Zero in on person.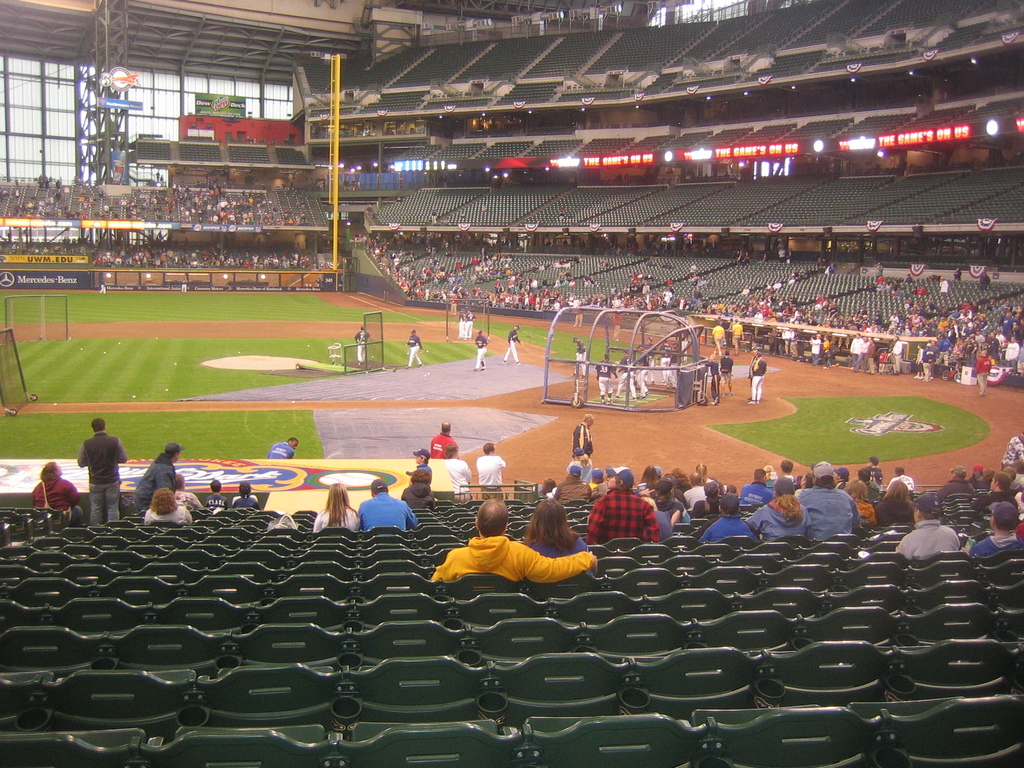
Zeroed in: pyautogui.locateOnScreen(98, 280, 108, 295).
